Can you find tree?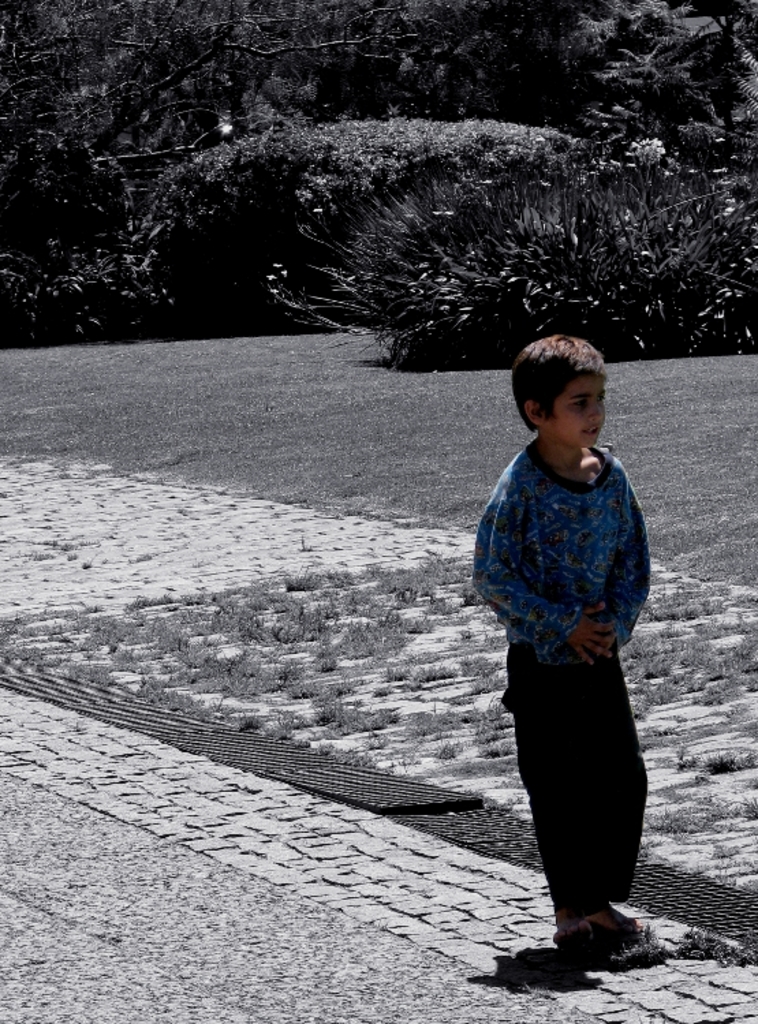
Yes, bounding box: 0:0:426:238.
